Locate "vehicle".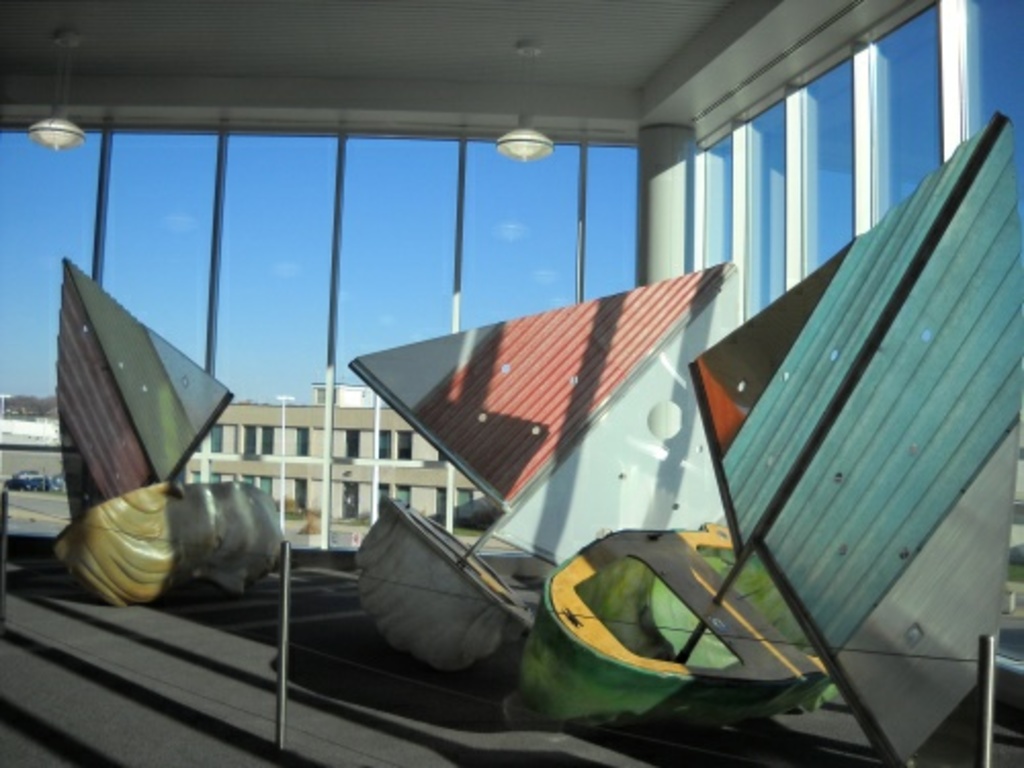
Bounding box: select_region(4, 465, 55, 498).
